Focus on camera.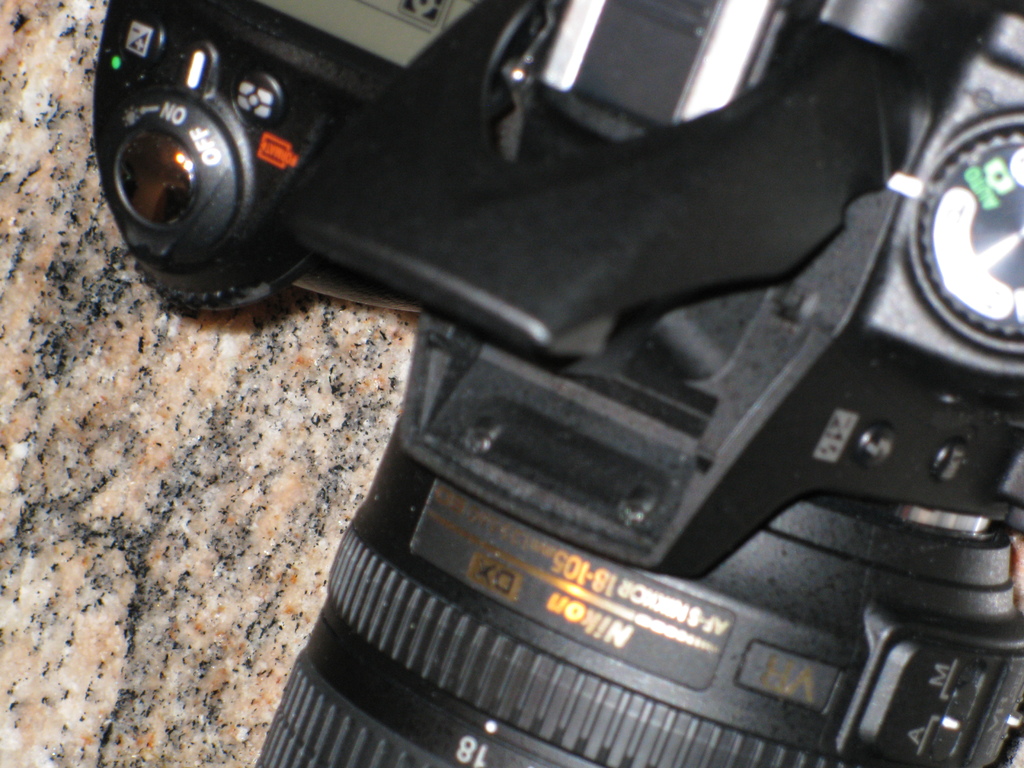
Focused at x1=96, y1=0, x2=1023, y2=767.
